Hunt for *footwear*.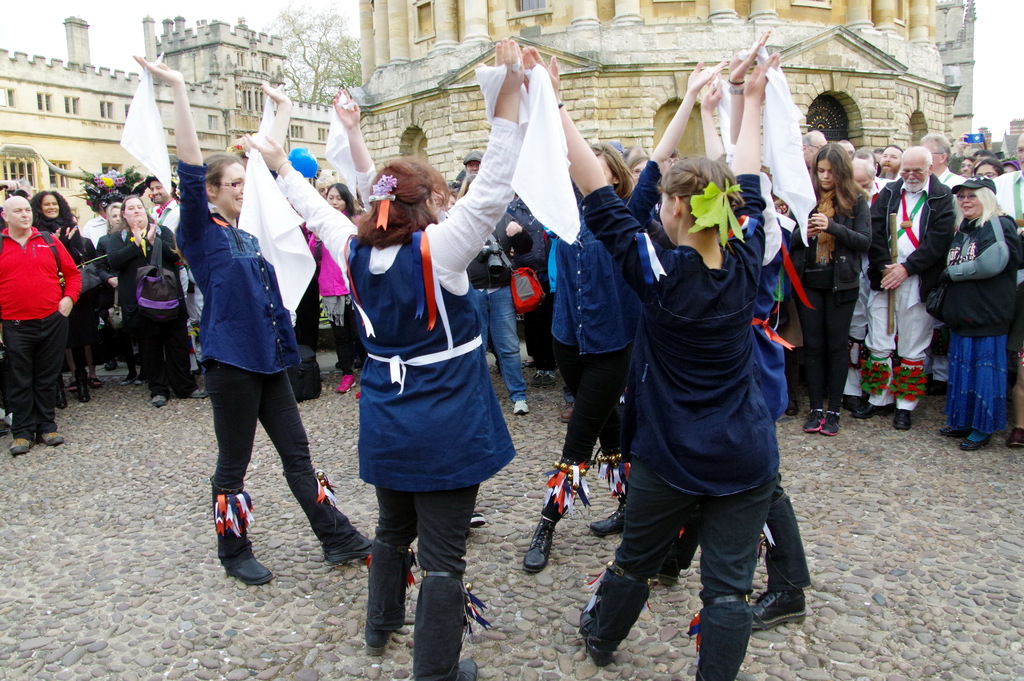
Hunted down at 322 531 376 564.
